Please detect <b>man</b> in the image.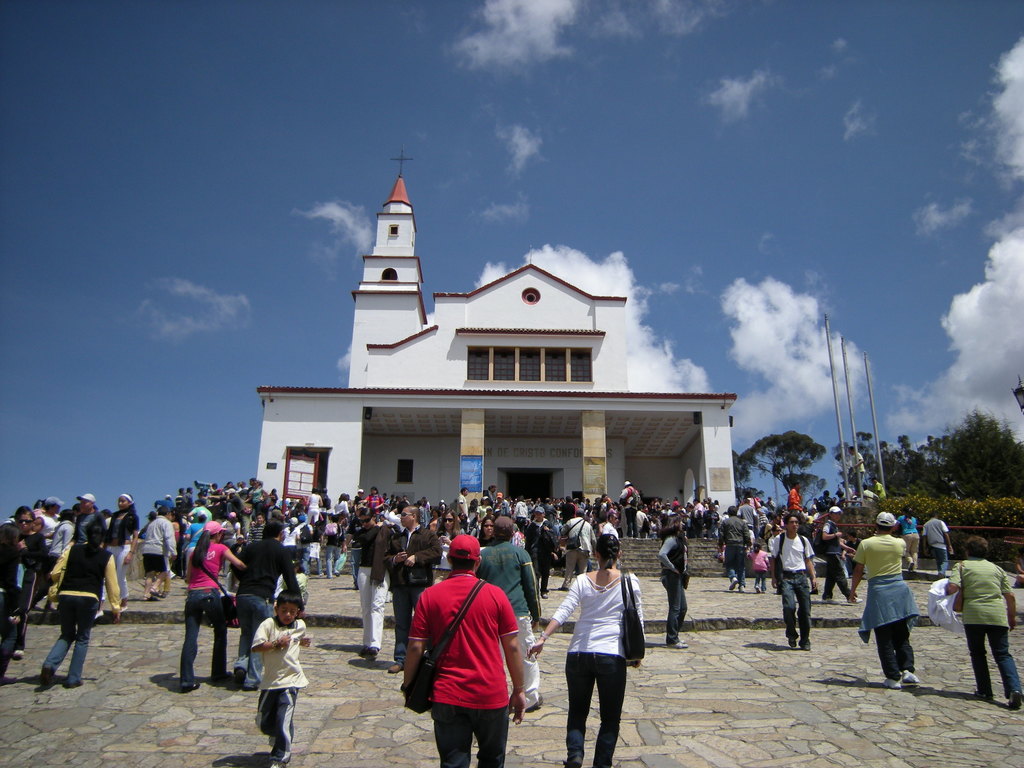
{"left": 723, "top": 505, "right": 755, "bottom": 589}.
